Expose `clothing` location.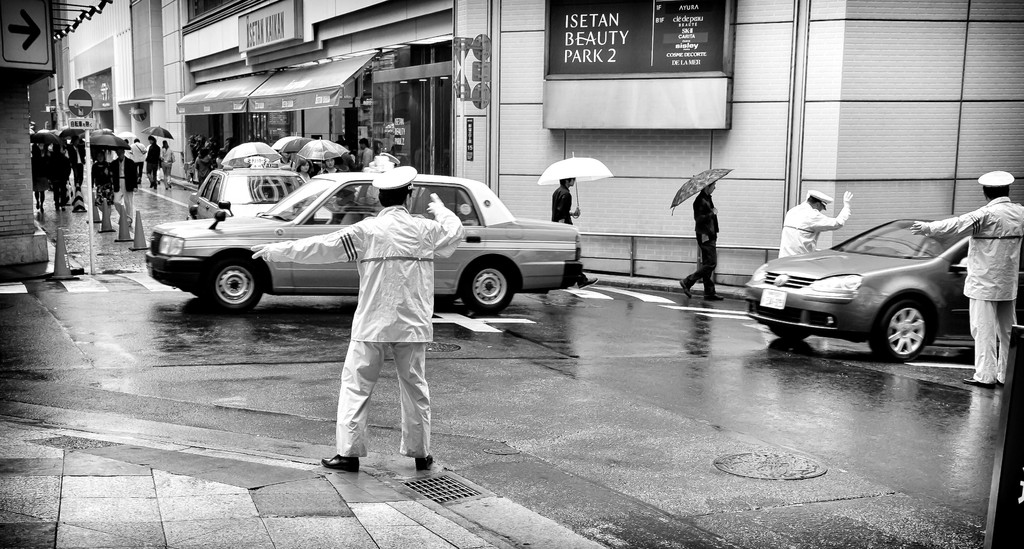
Exposed at {"left": 305, "top": 160, "right": 317, "bottom": 179}.
